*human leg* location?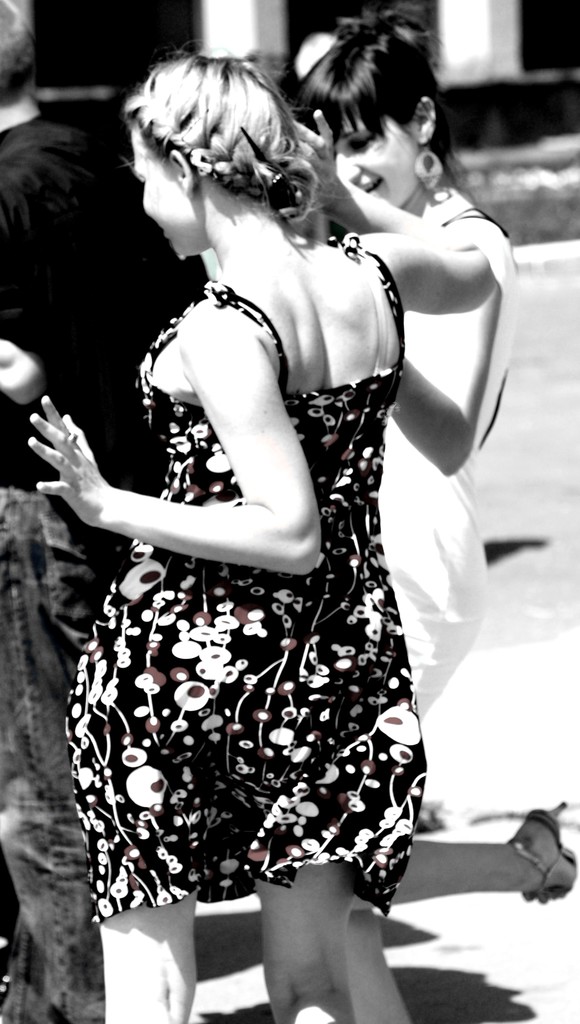
[left=344, top=915, right=403, bottom=1023]
